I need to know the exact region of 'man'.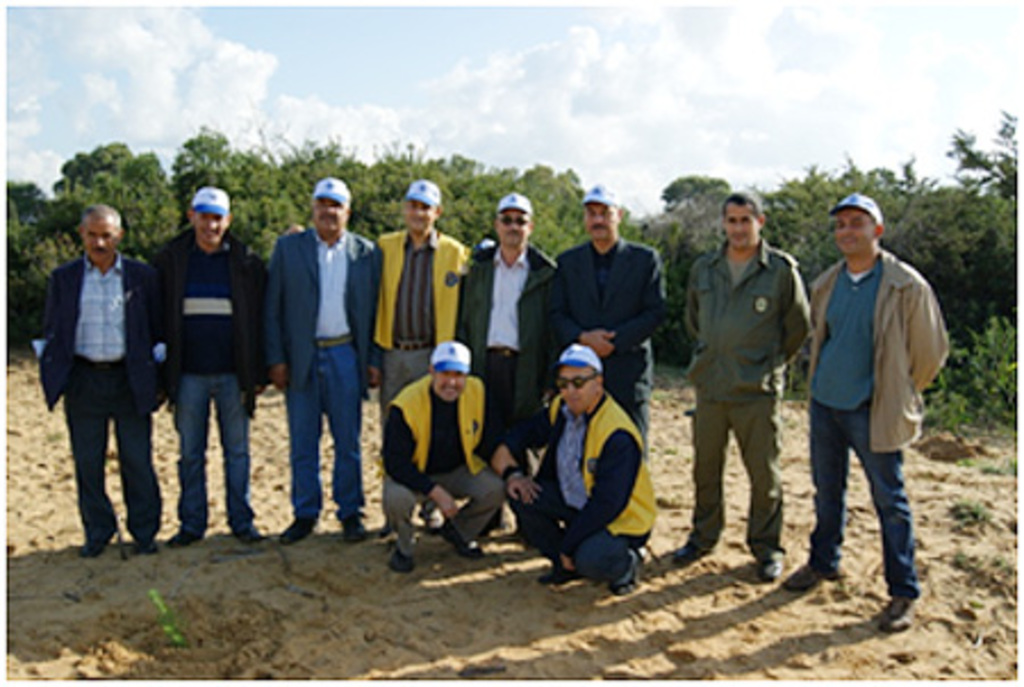
Region: region(36, 189, 157, 564).
